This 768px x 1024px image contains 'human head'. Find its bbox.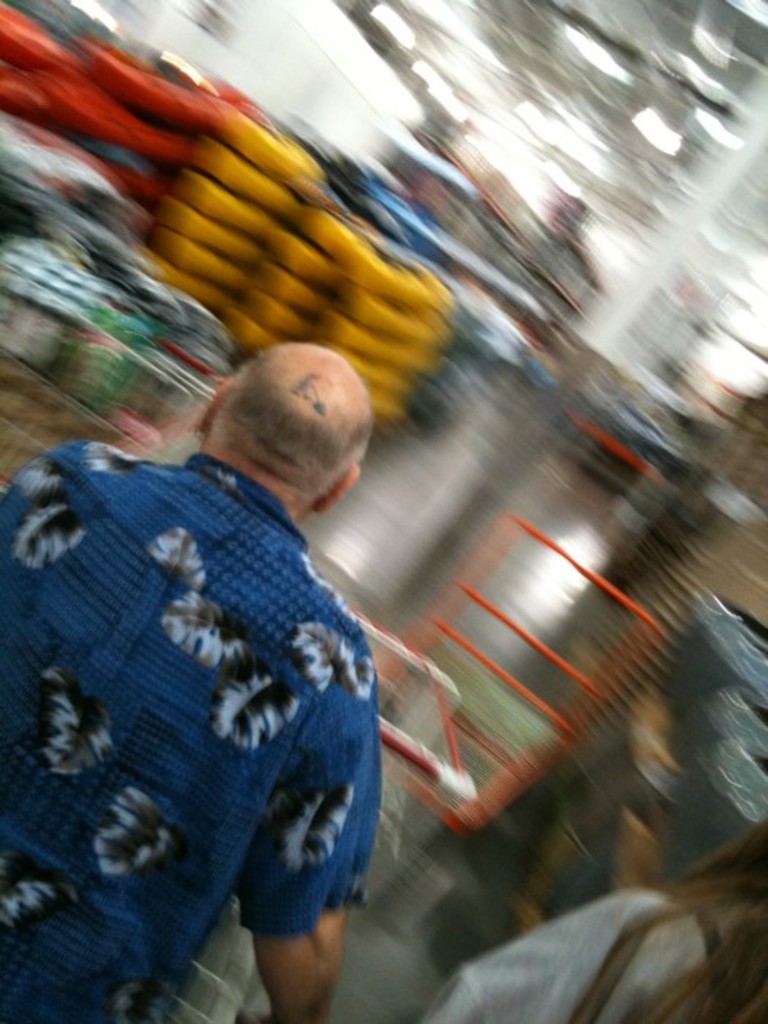
180:328:370:505.
